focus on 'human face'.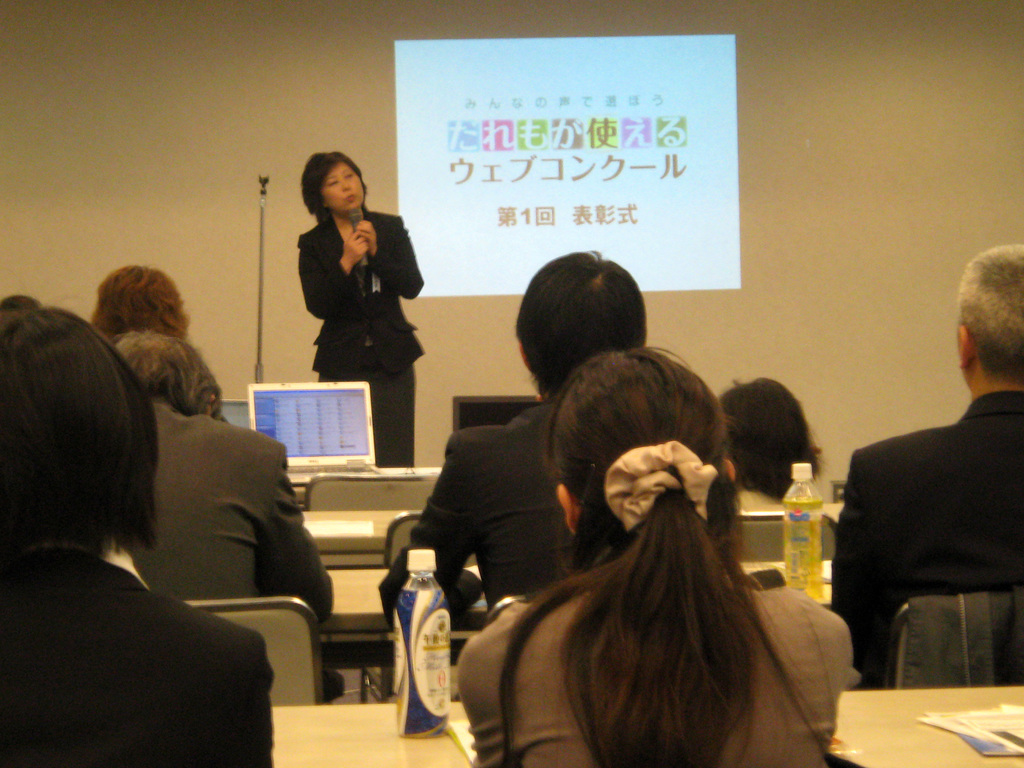
Focused at 318 160 365 214.
